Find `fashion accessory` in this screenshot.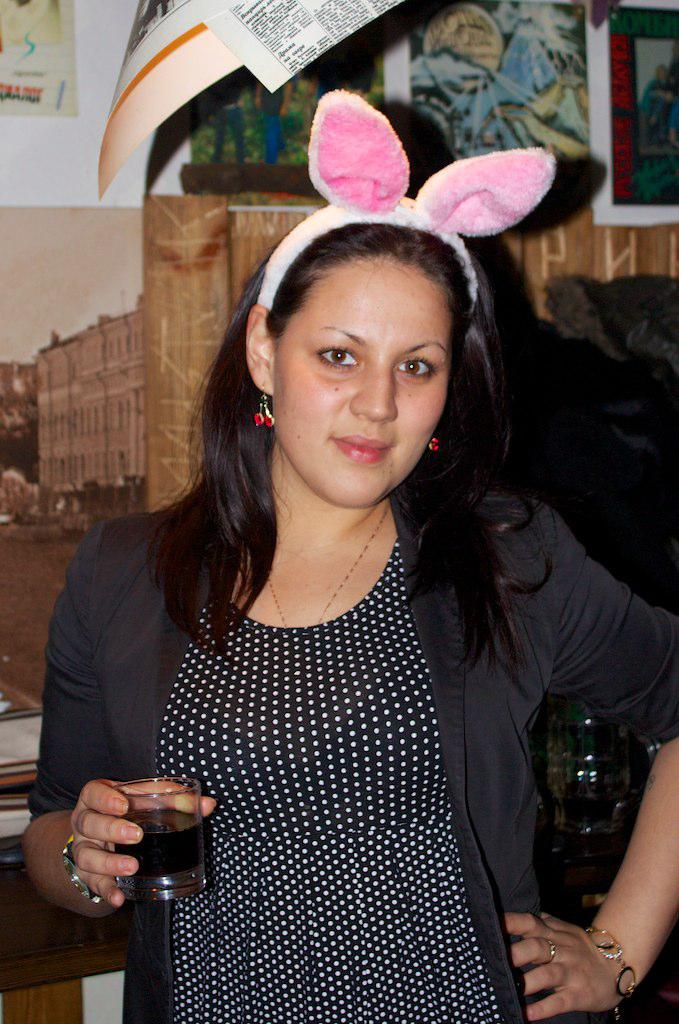
The bounding box for `fashion accessory` is 578 913 643 1007.
